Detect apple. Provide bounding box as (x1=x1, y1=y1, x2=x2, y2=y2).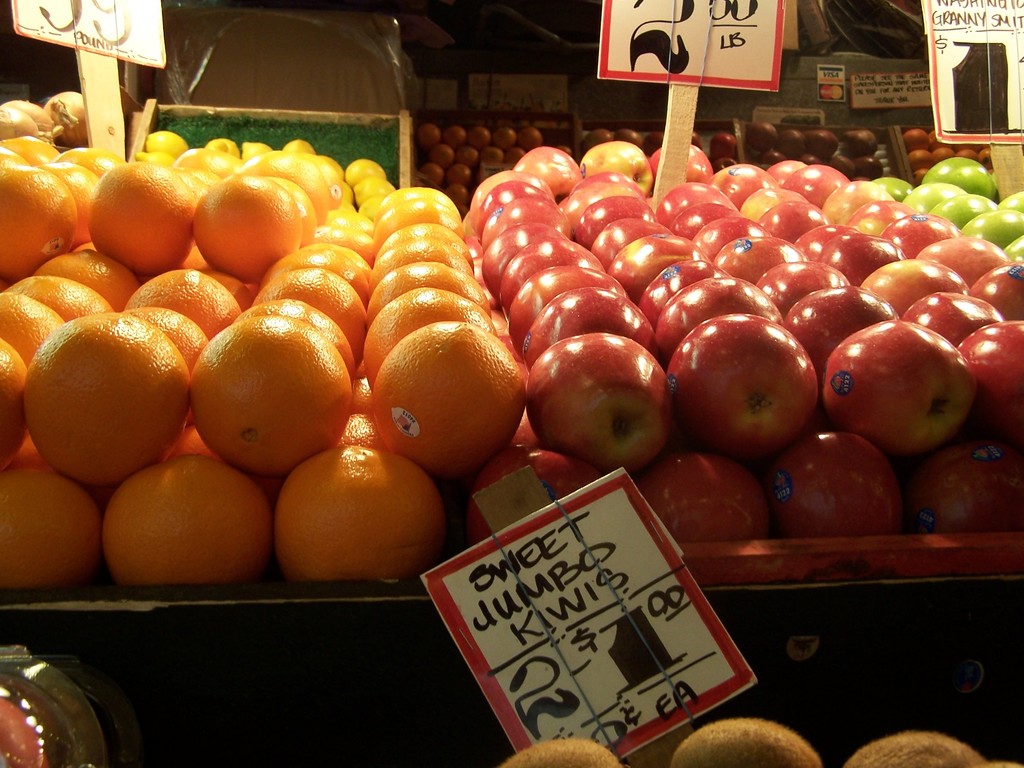
(x1=667, y1=306, x2=821, y2=464).
